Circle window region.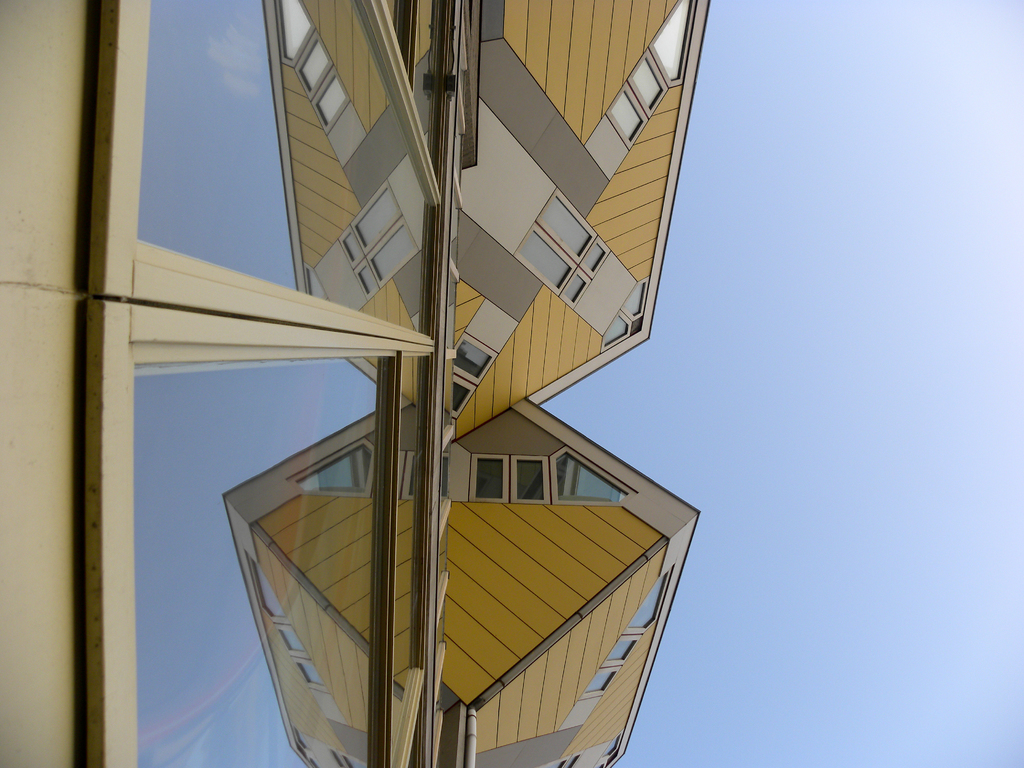
Region: rect(515, 190, 605, 306).
